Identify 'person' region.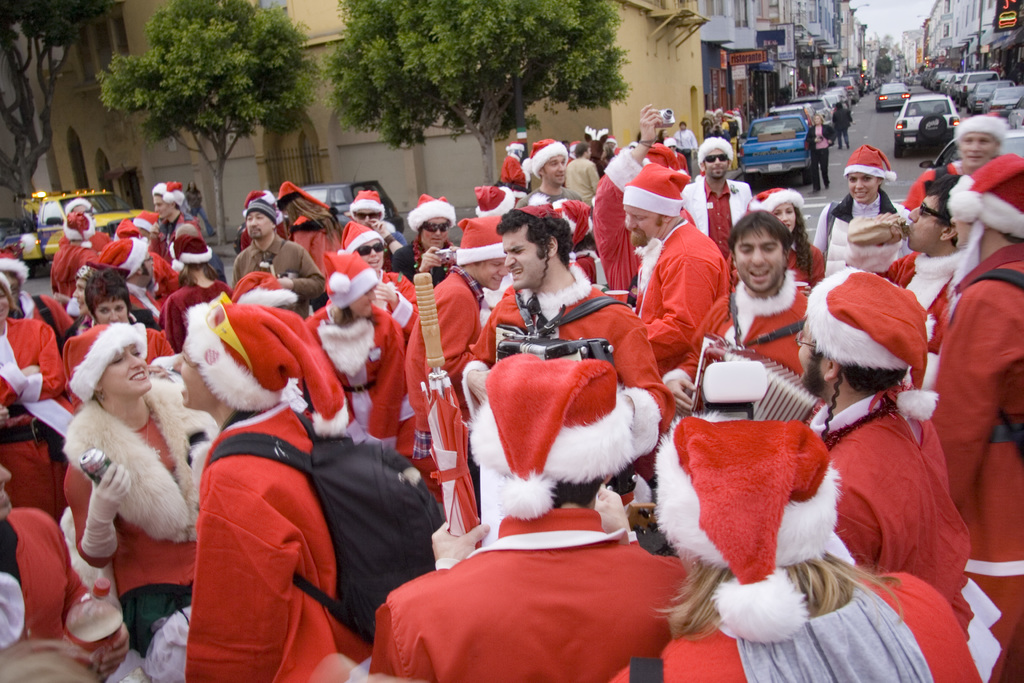
Region: pyautogui.locateOnScreen(300, 250, 408, 436).
